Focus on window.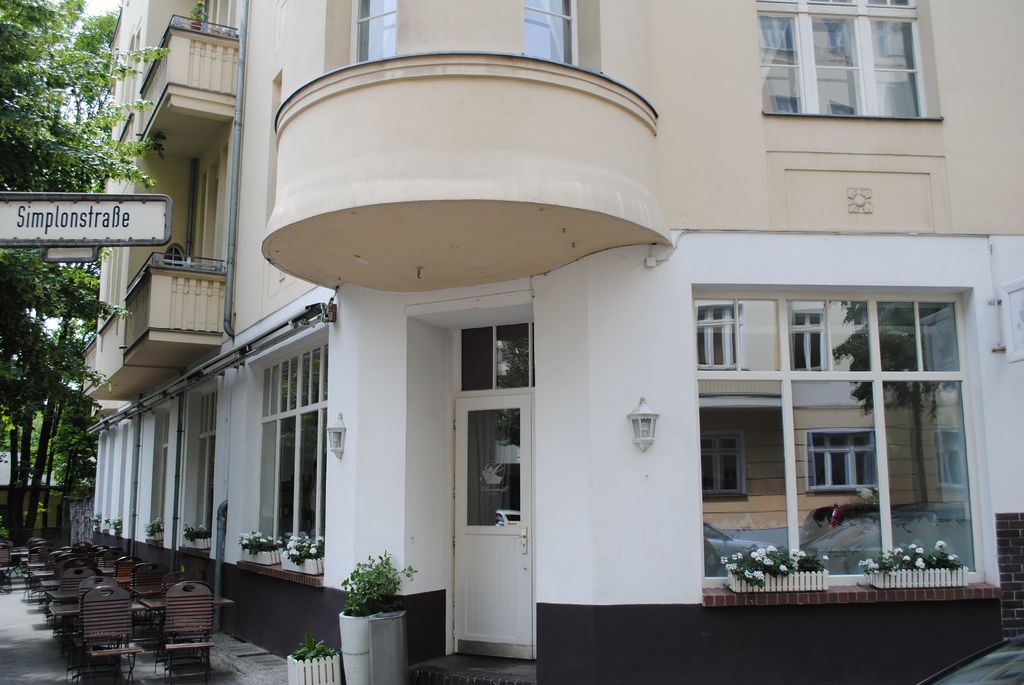
Focused at x1=774 y1=3 x2=947 y2=120.
